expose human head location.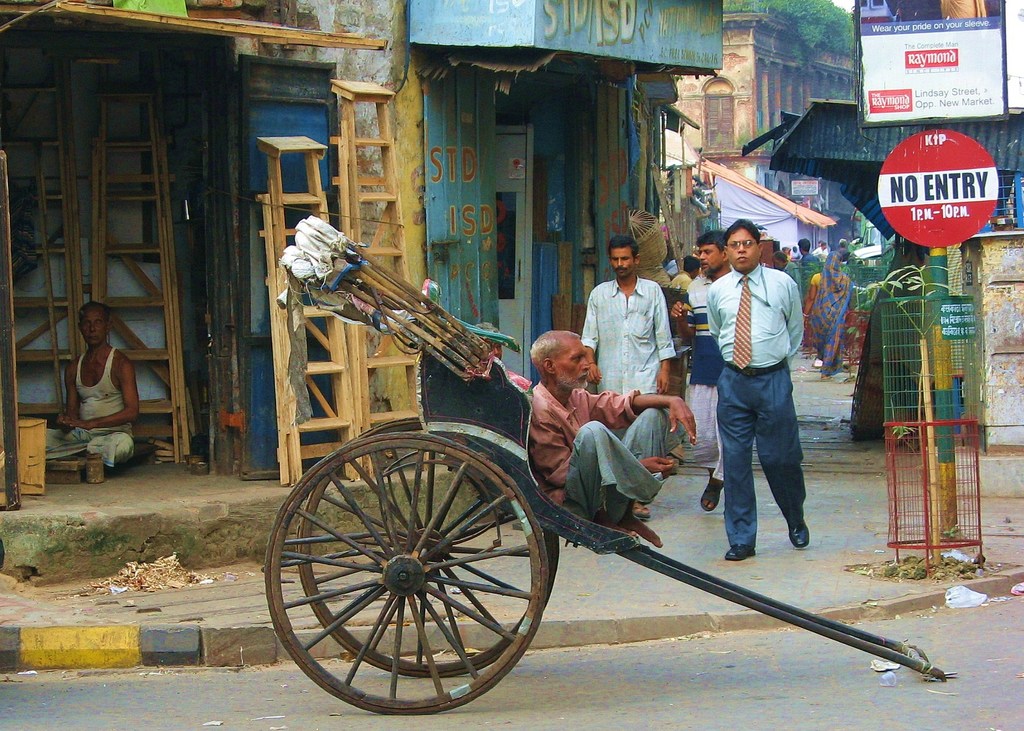
Exposed at x1=530 y1=326 x2=590 y2=391.
